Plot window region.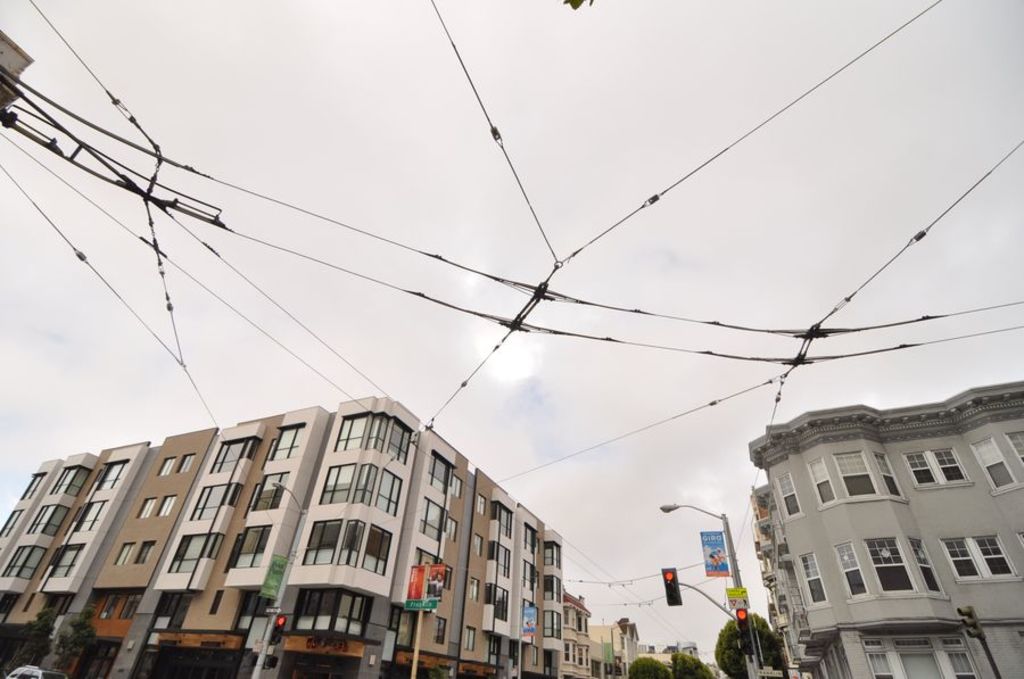
Plotted at Rect(295, 586, 369, 639).
